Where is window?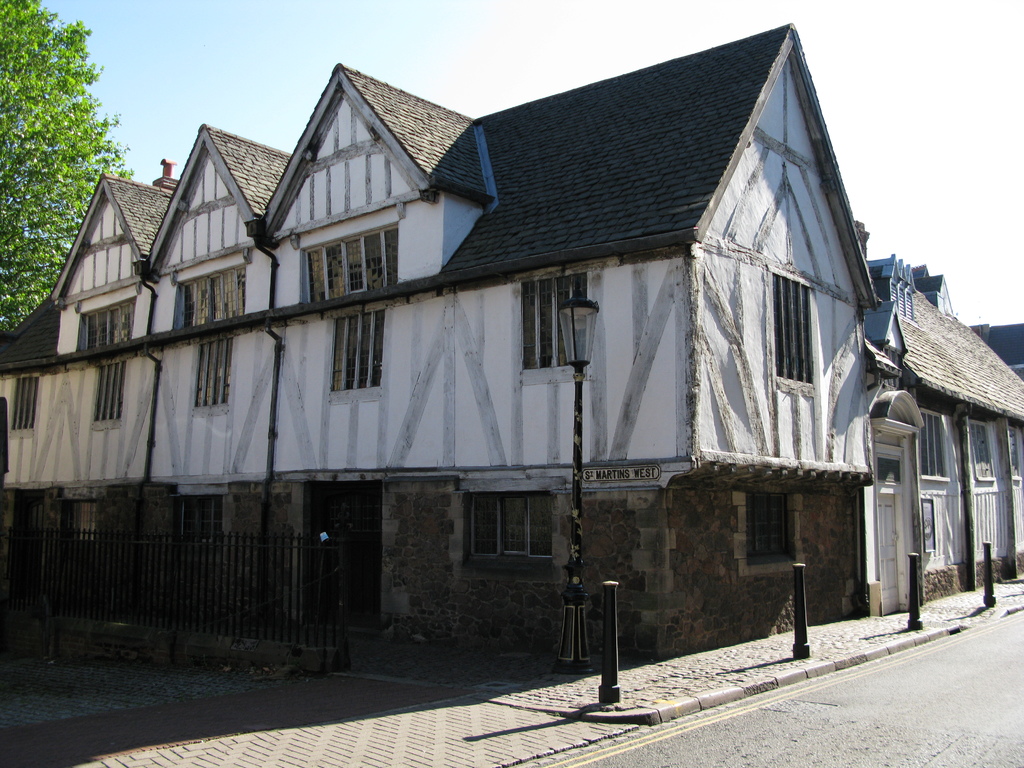
(334,307,383,392).
